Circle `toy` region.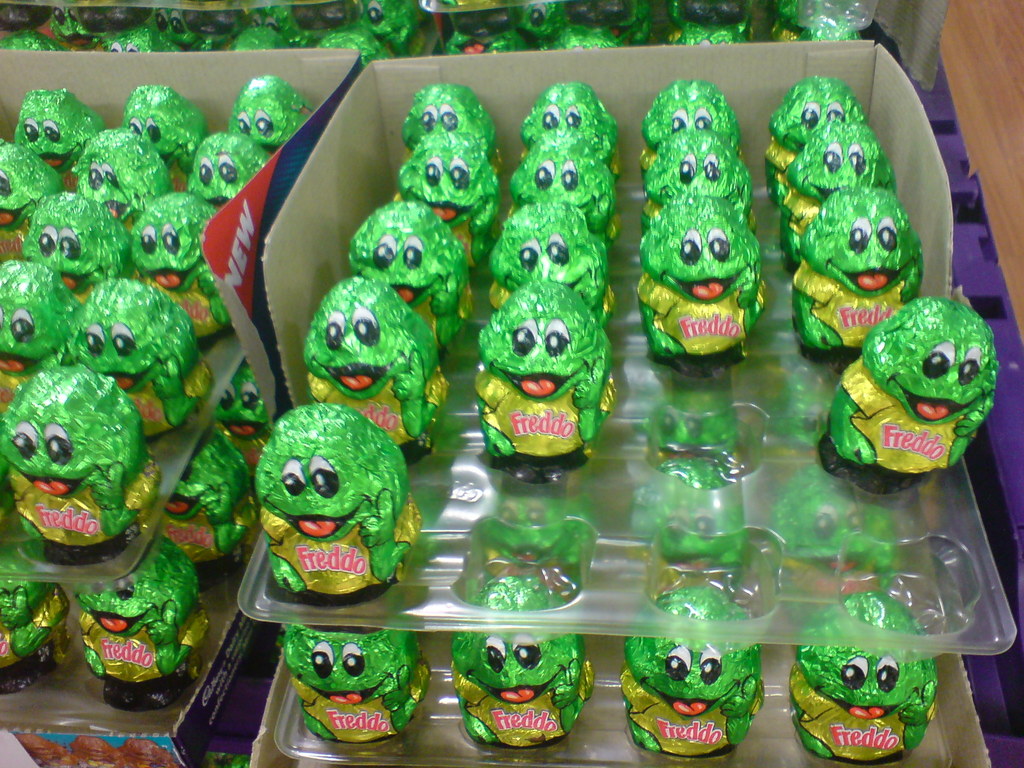
Region: <bbox>65, 275, 221, 437</bbox>.
